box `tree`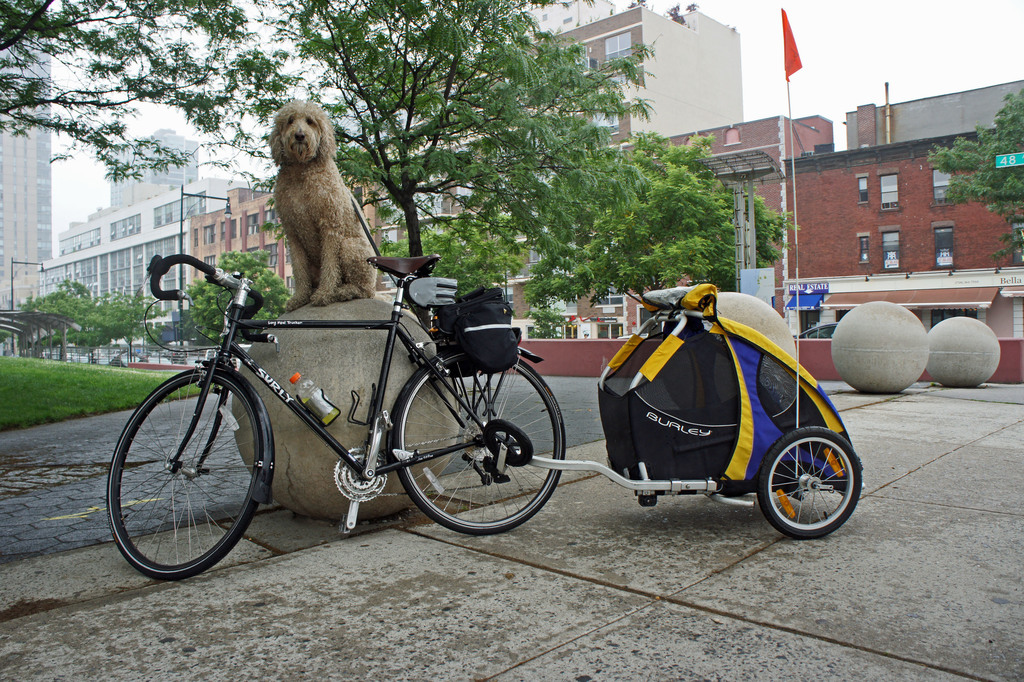
0/0/243/196
